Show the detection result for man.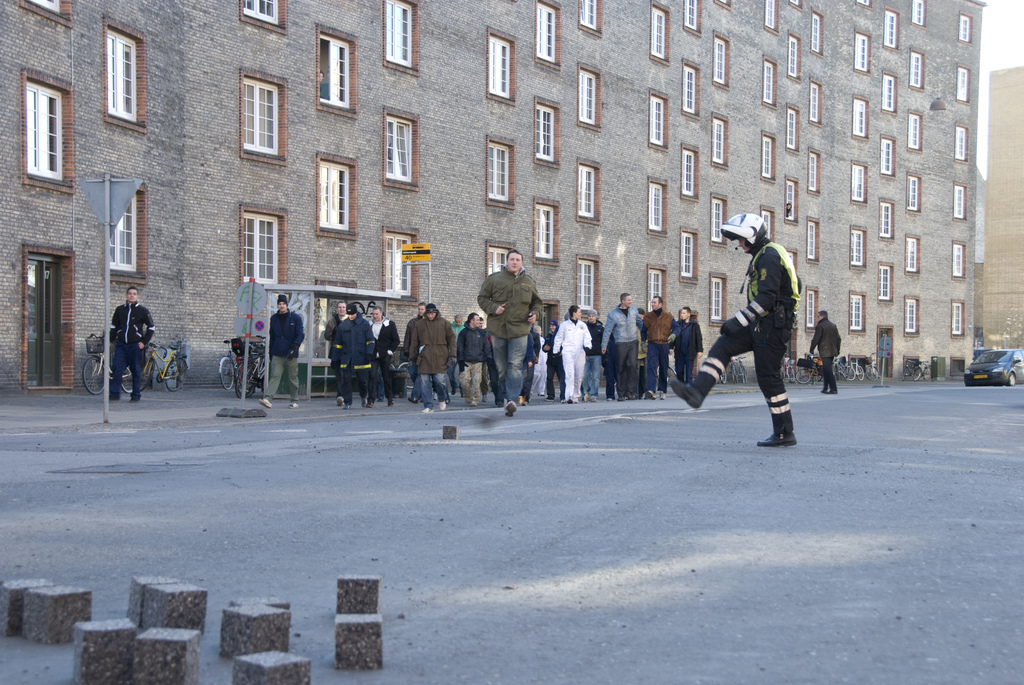
locate(457, 313, 486, 402).
